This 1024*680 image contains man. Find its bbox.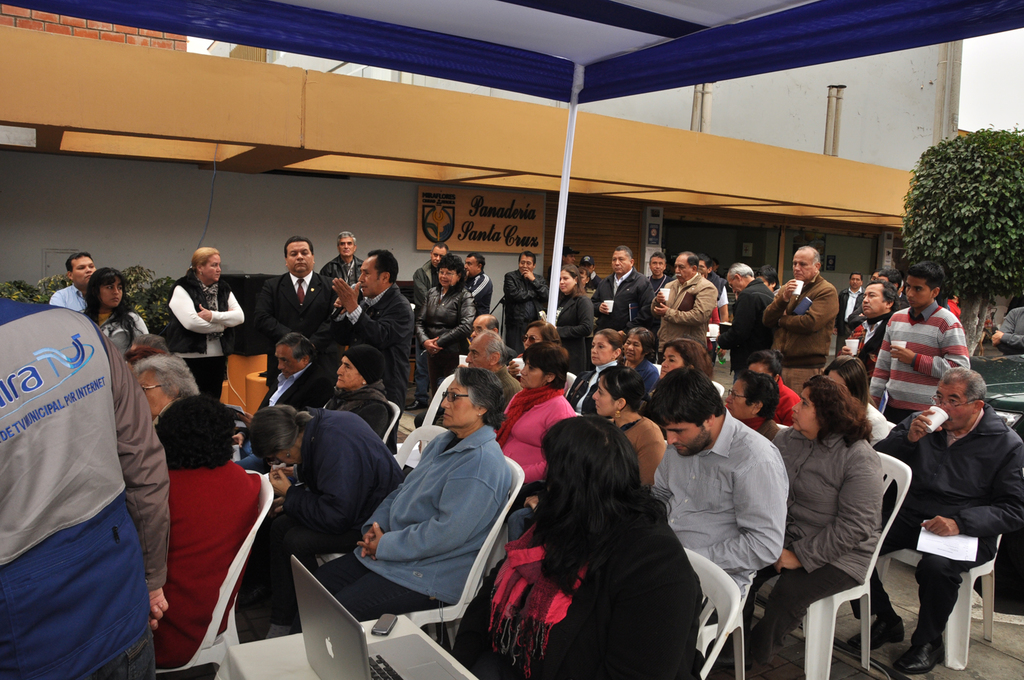
{"left": 866, "top": 260, "right": 973, "bottom": 426}.
